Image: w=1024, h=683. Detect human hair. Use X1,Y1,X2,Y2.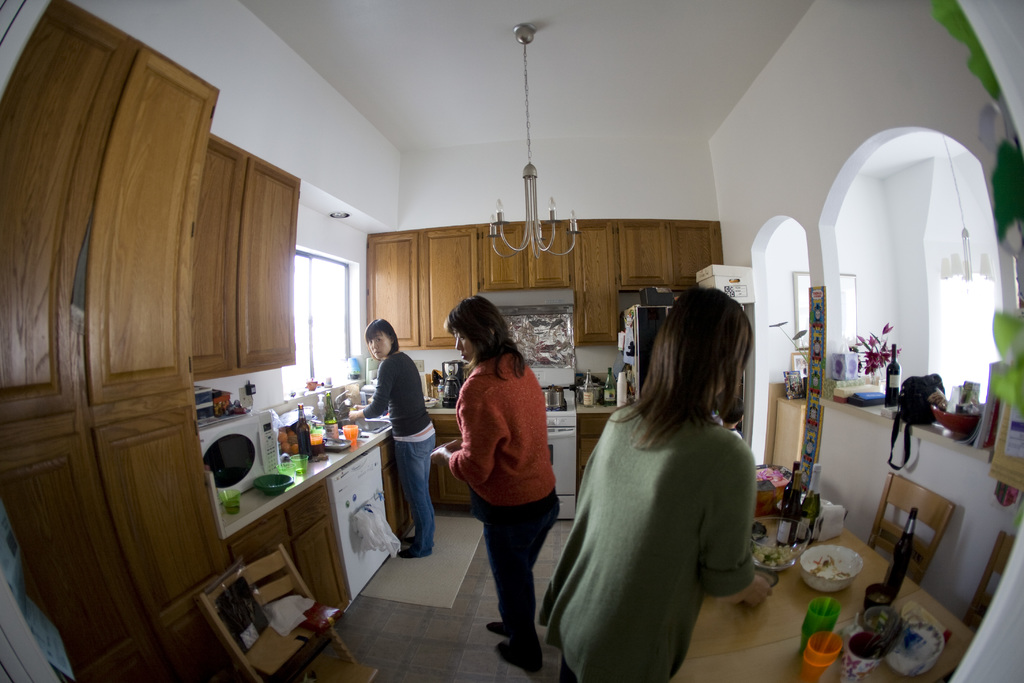
441,295,524,383.
